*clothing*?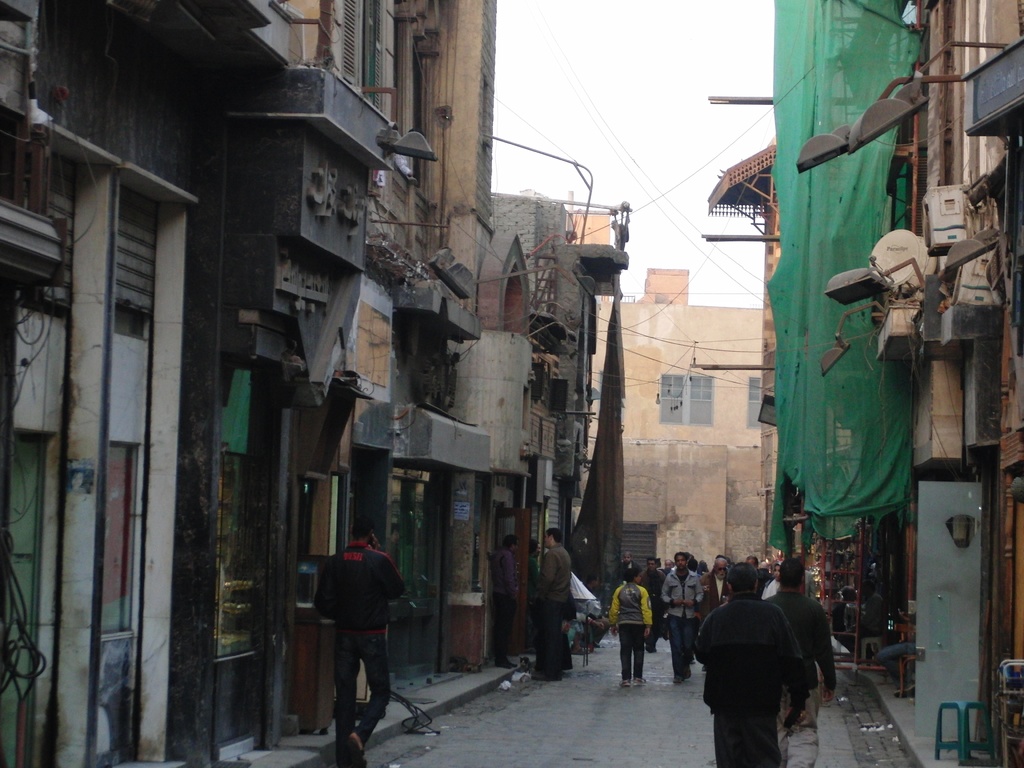
(660, 565, 700, 675)
